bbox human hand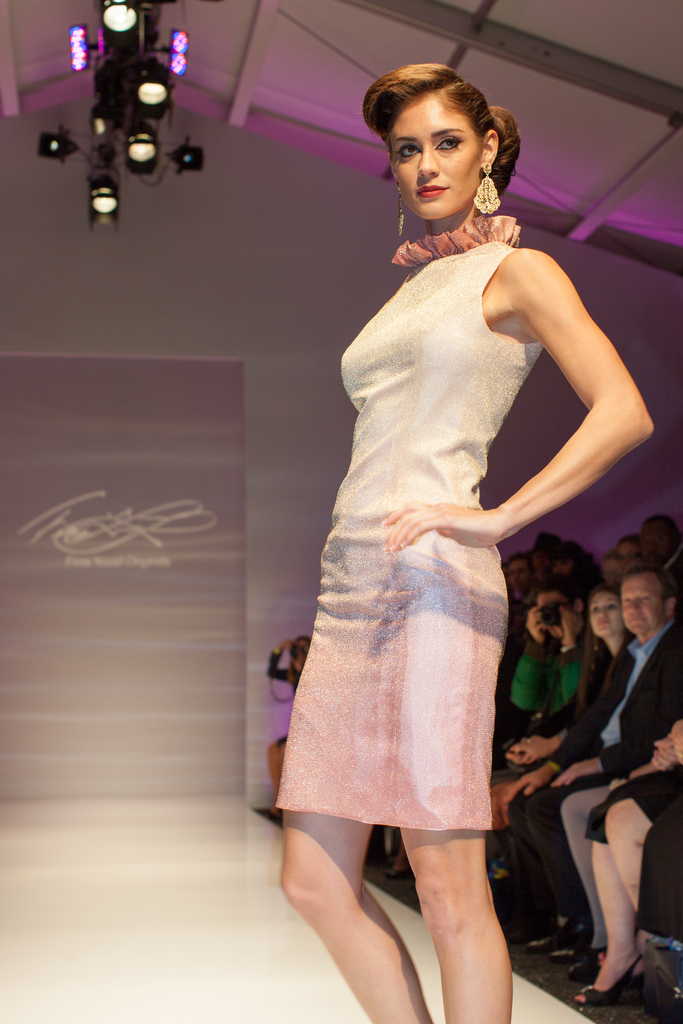
select_region(525, 605, 554, 646)
